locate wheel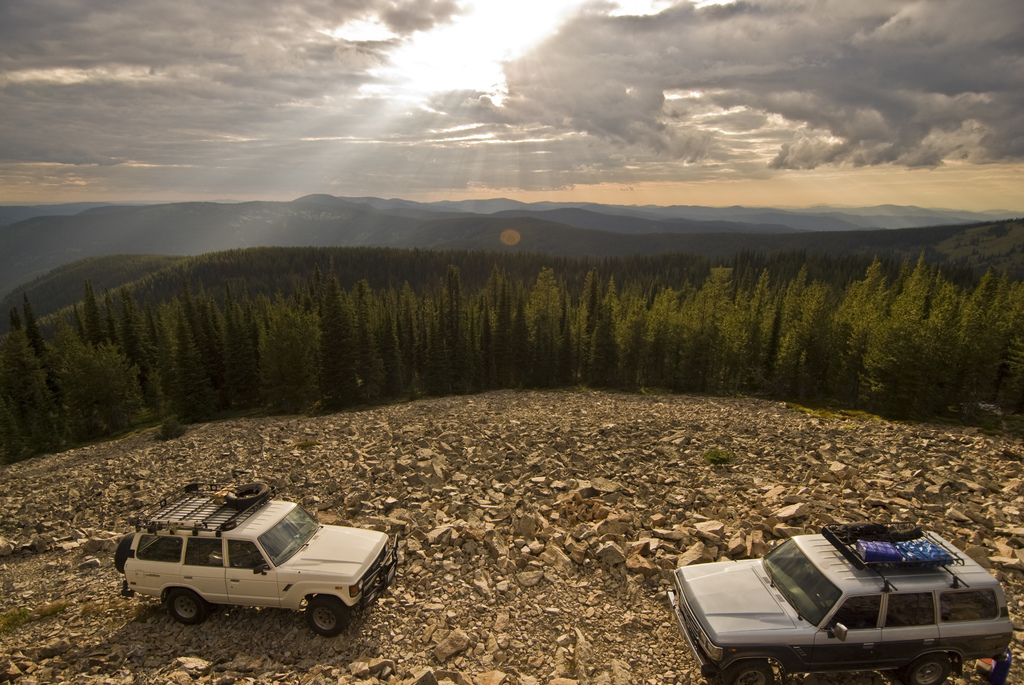
bbox=[168, 590, 204, 621]
